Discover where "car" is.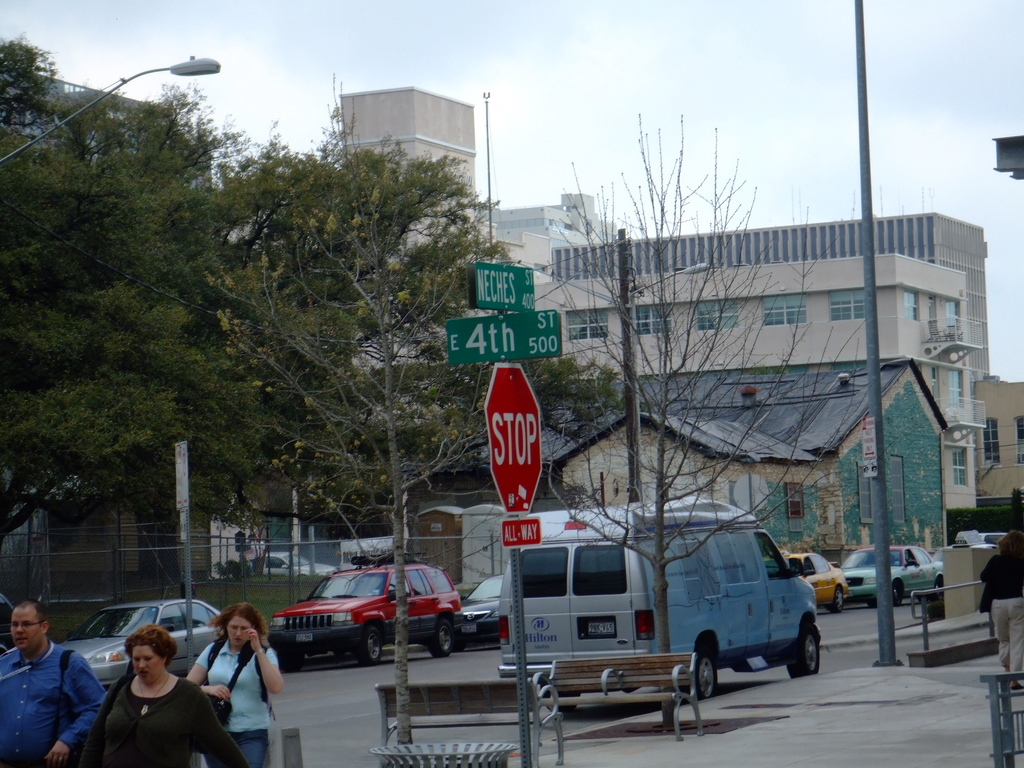
Discovered at box(266, 560, 467, 660).
